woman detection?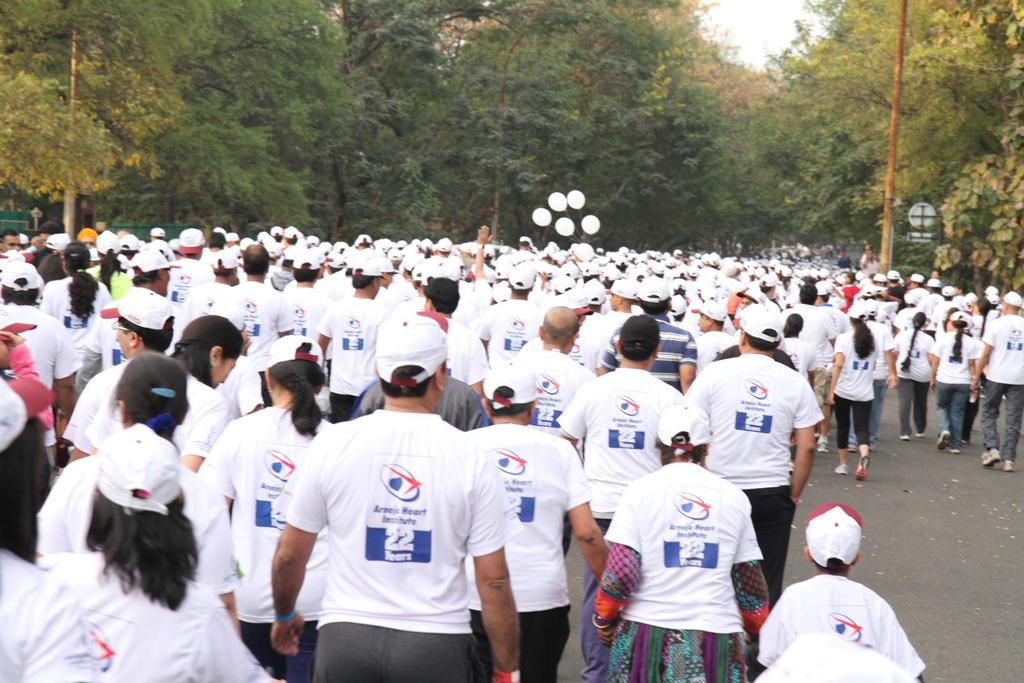
bbox(0, 367, 96, 678)
